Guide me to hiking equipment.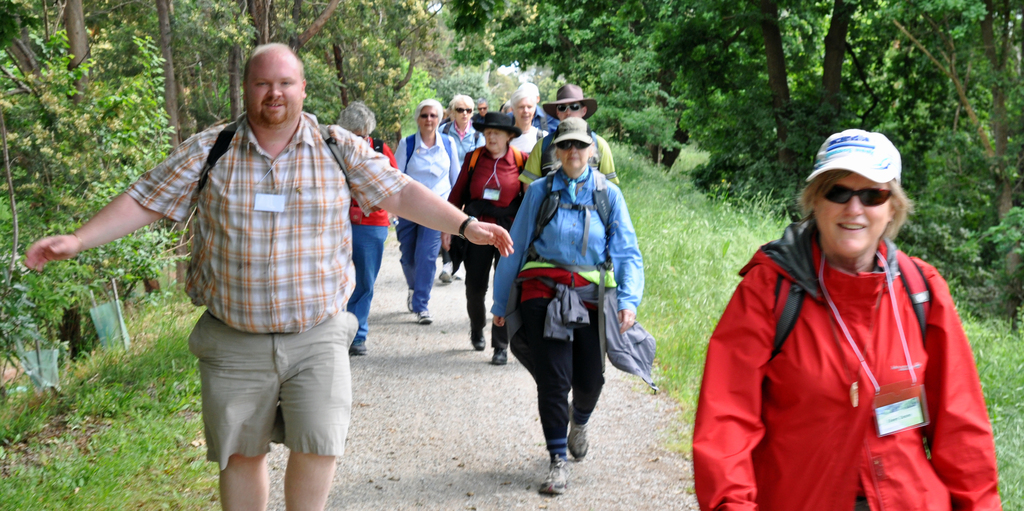
Guidance: <box>563,407,586,462</box>.
